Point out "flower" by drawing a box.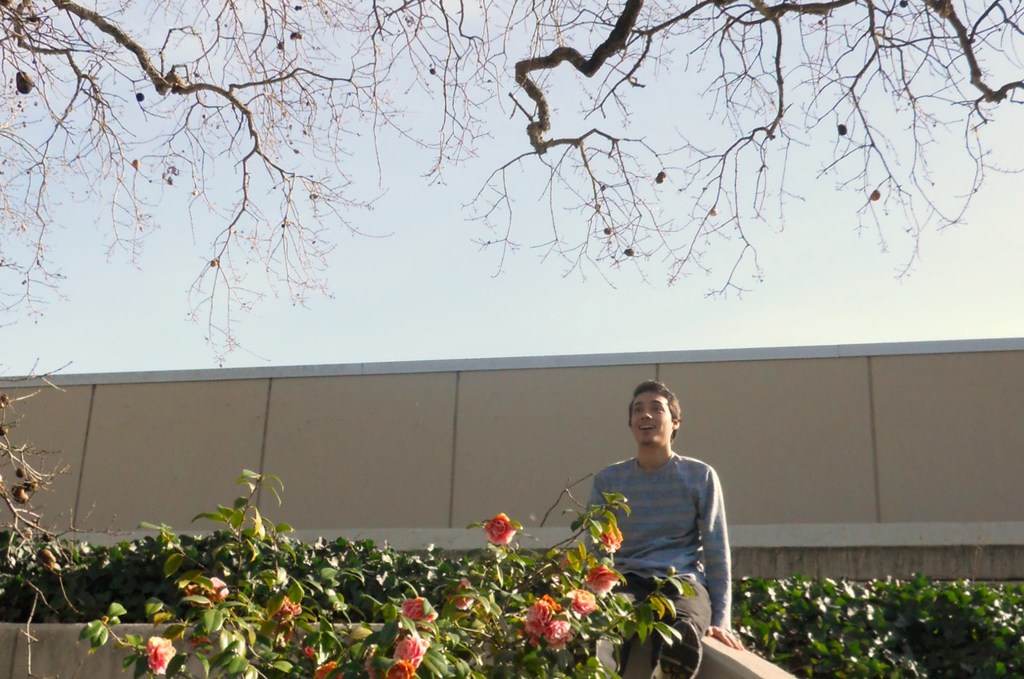
<box>580,561,616,594</box>.
